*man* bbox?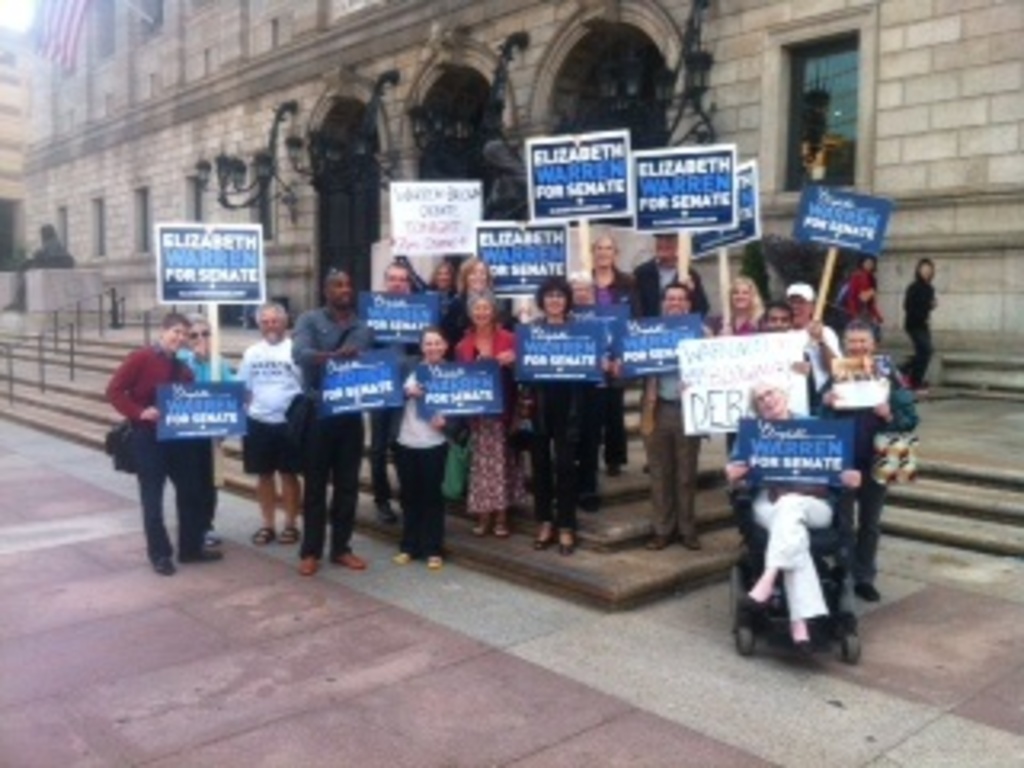
locate(624, 230, 701, 339)
